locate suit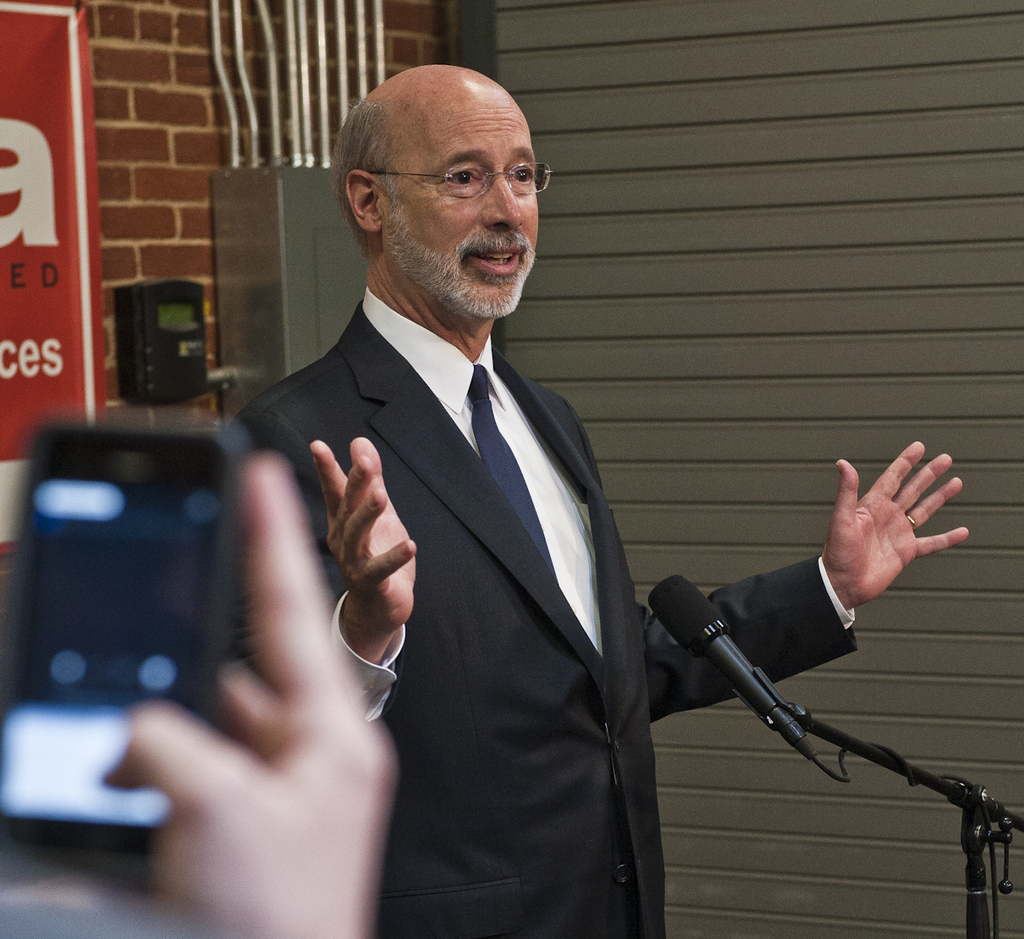
287, 184, 776, 935
